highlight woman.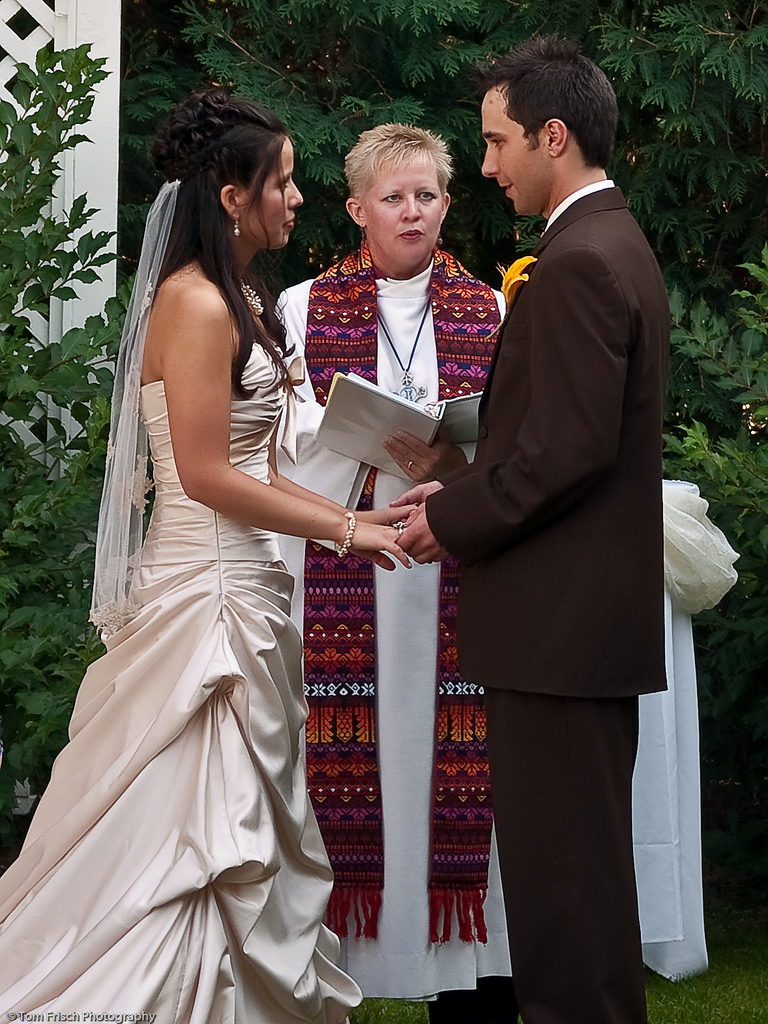
Highlighted region: 24/111/388/1020.
